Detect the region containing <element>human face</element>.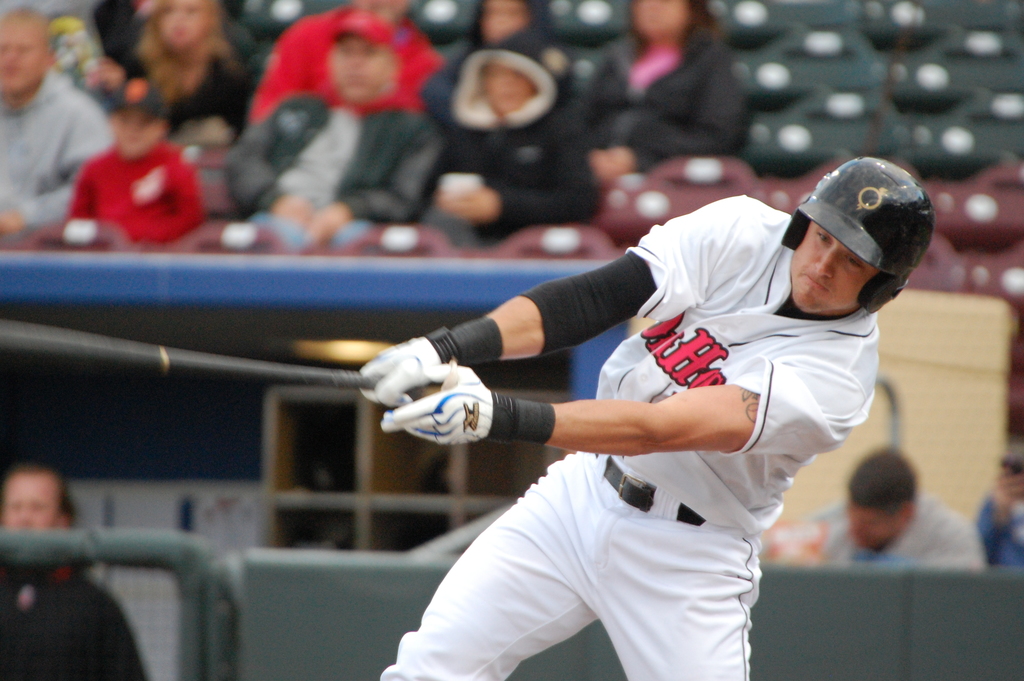
bbox=[780, 209, 881, 318].
